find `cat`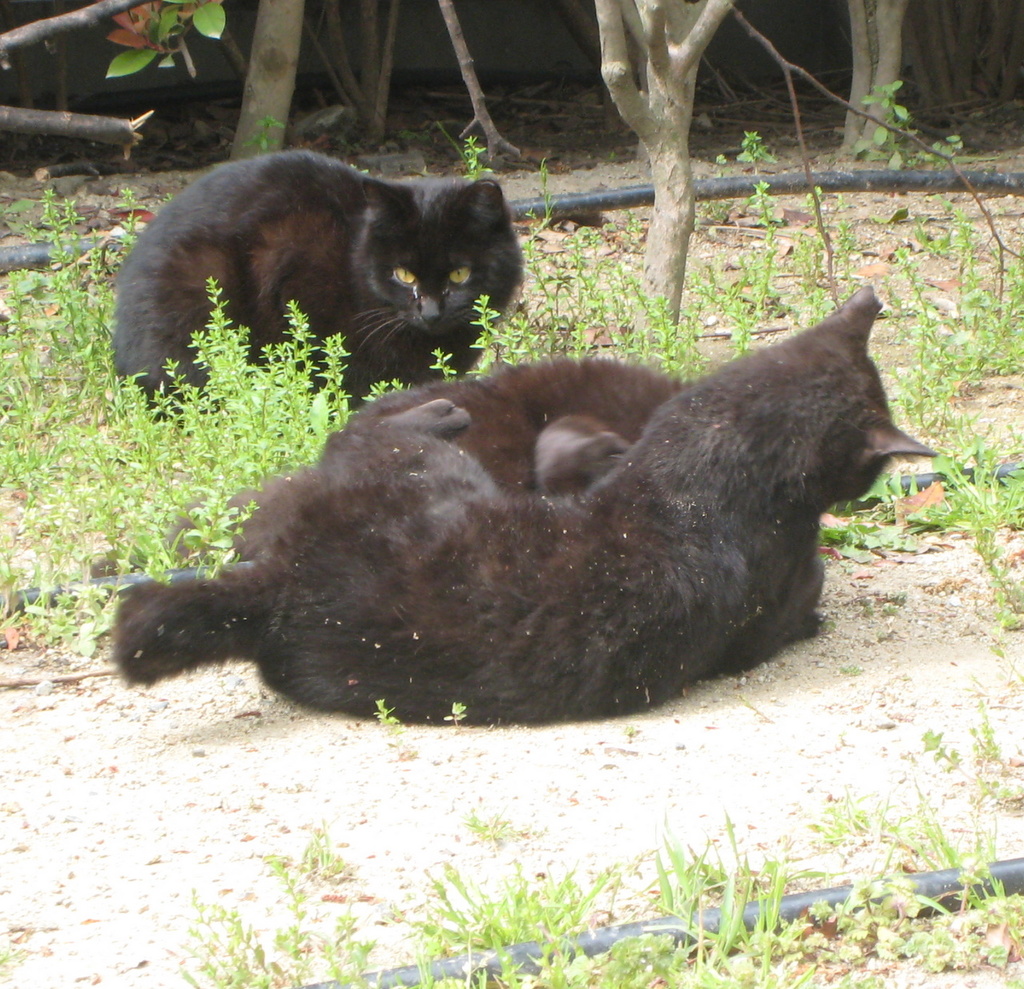
x1=103, y1=148, x2=526, y2=414
